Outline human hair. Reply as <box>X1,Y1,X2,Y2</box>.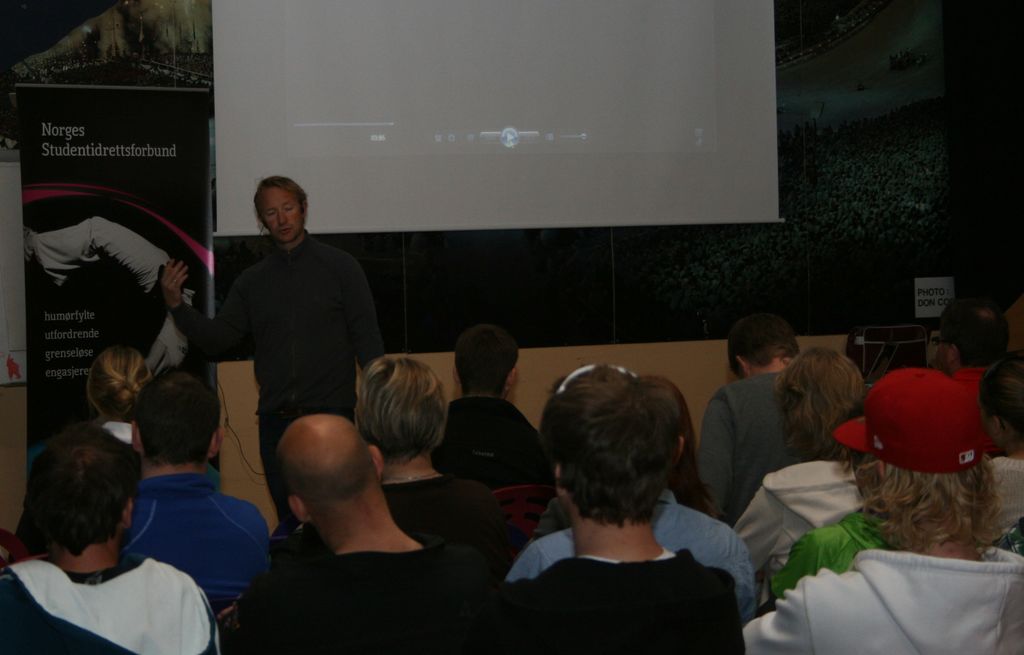
<box>781,341,865,463</box>.
